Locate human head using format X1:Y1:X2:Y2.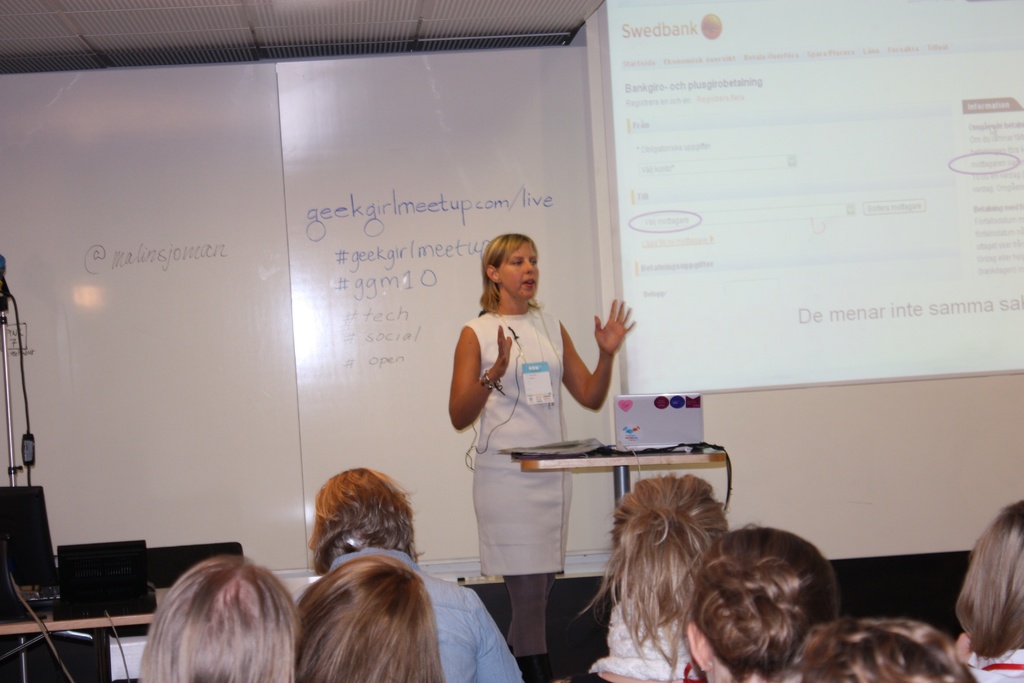
794:618:982:682.
